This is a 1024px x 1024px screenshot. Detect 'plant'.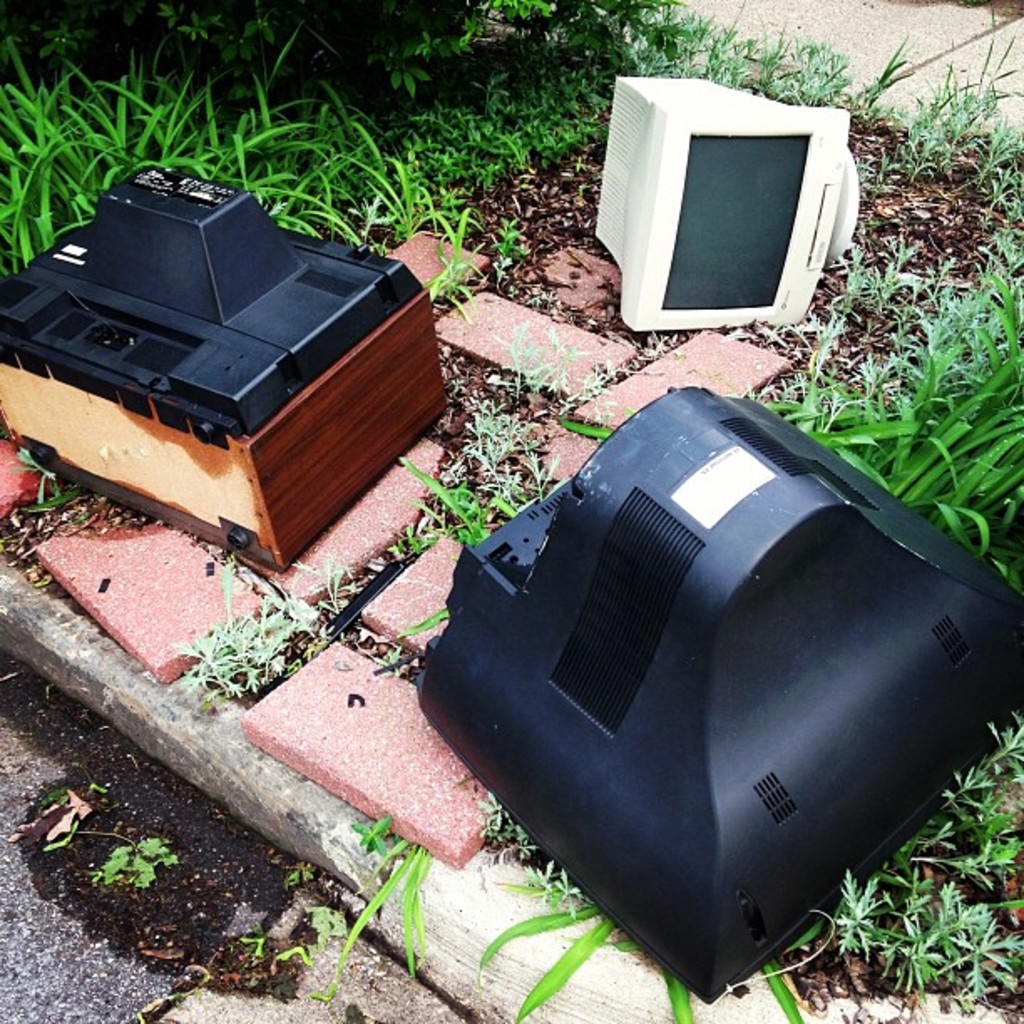
[288,857,310,888].
